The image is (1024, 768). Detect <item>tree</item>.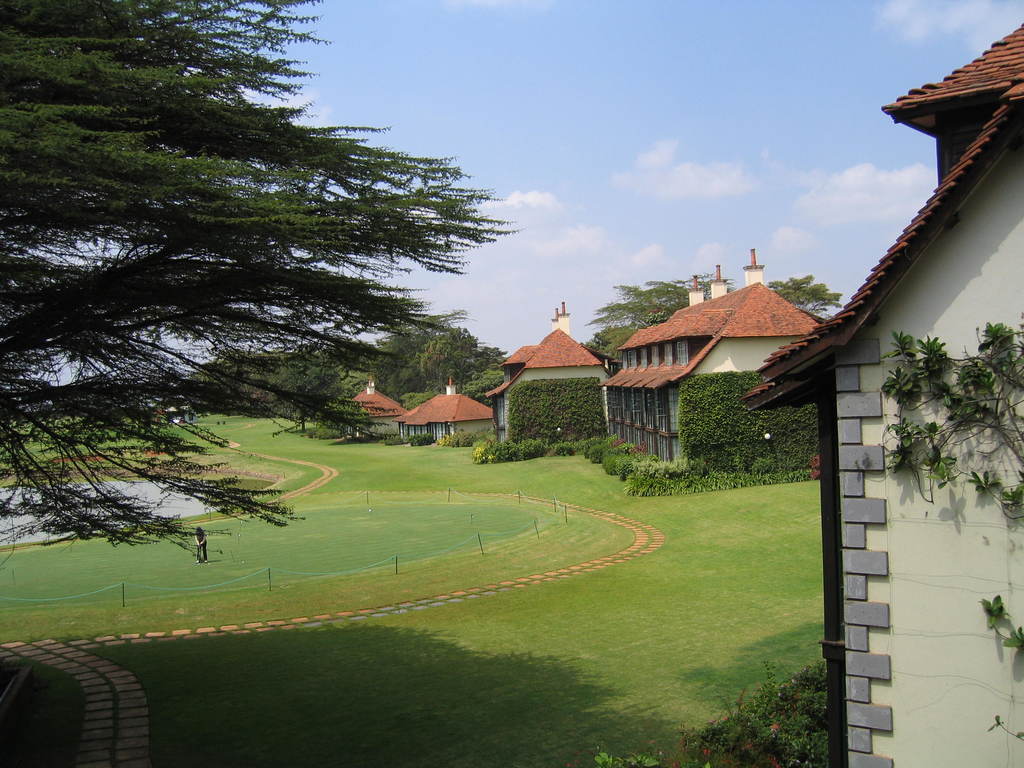
Detection: <box>675,373,825,486</box>.
